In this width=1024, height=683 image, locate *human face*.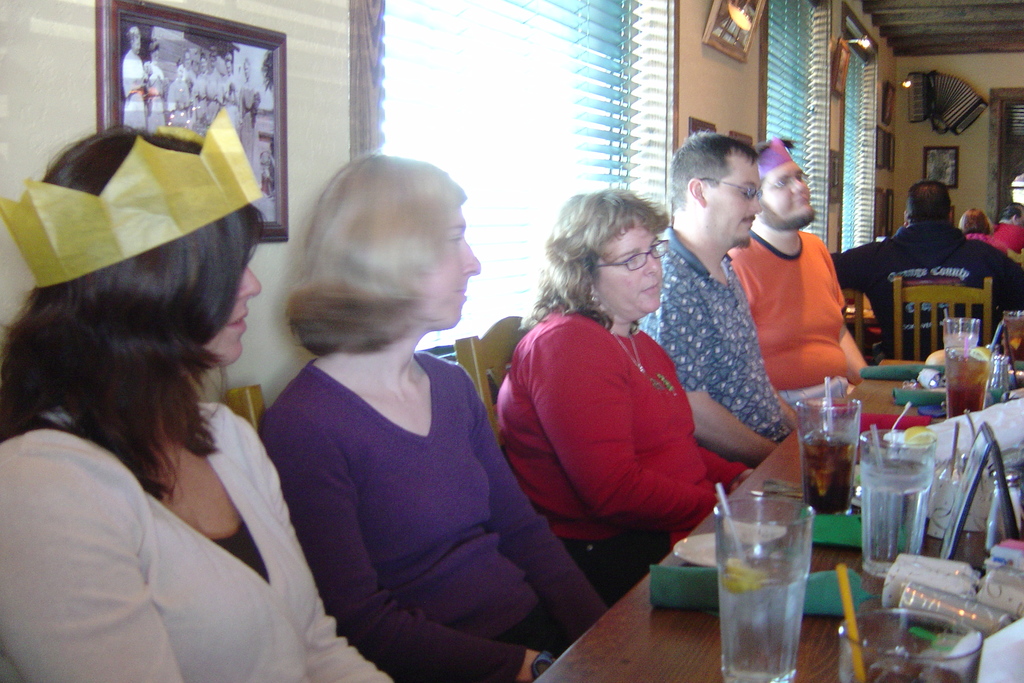
Bounding box: 211:269:264:366.
